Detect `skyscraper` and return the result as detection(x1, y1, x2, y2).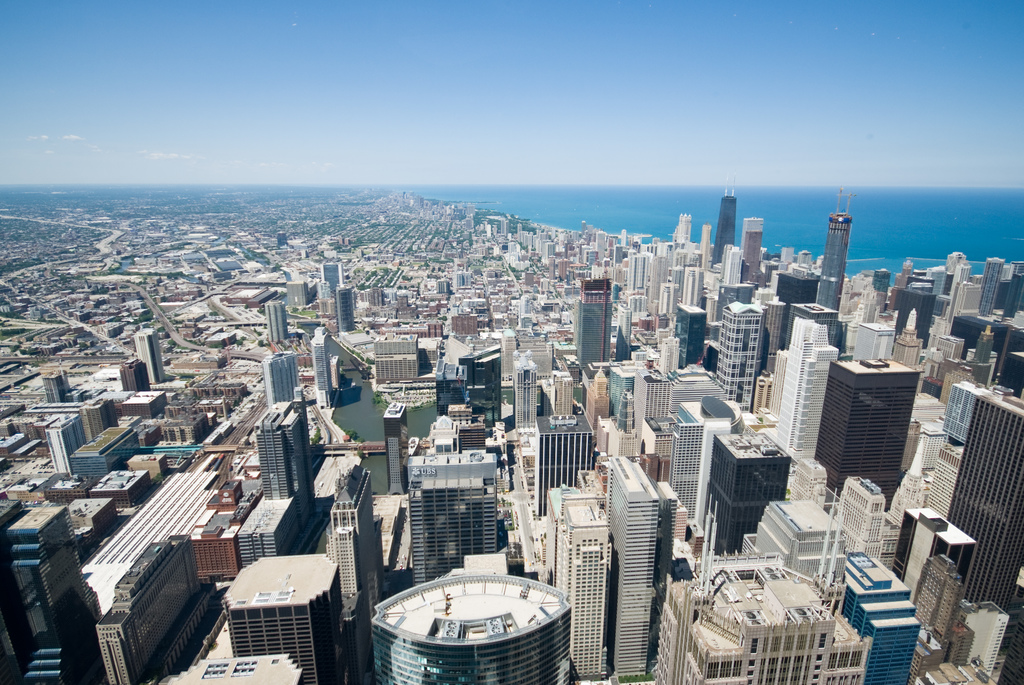
detection(707, 189, 735, 265).
